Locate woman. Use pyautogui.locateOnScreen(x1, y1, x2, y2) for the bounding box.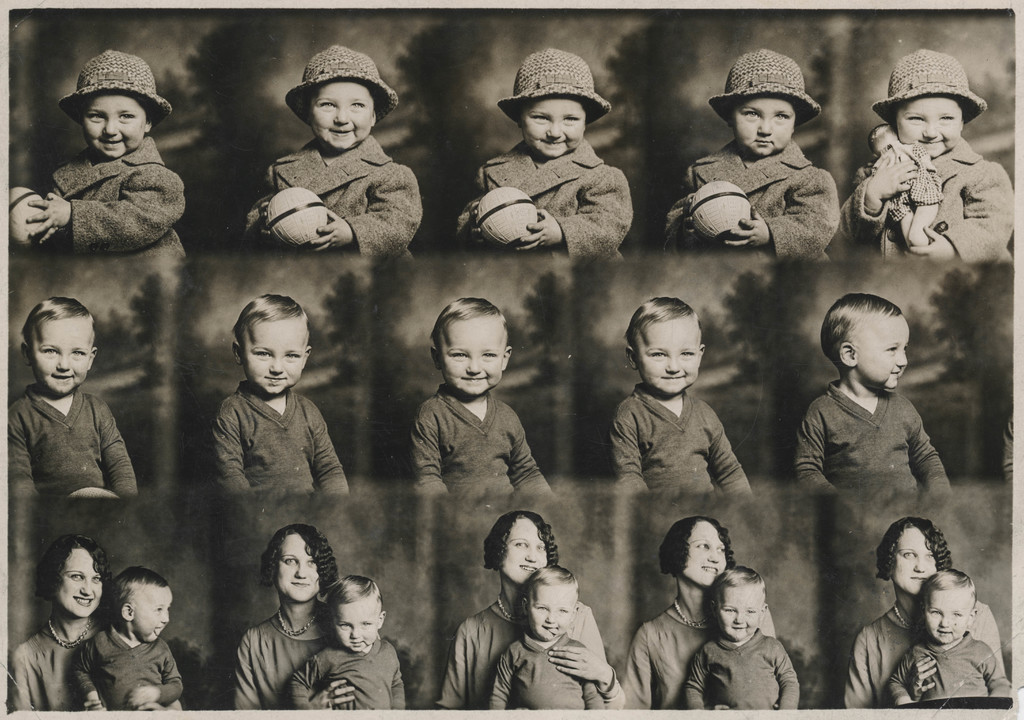
pyautogui.locateOnScreen(10, 535, 114, 712).
